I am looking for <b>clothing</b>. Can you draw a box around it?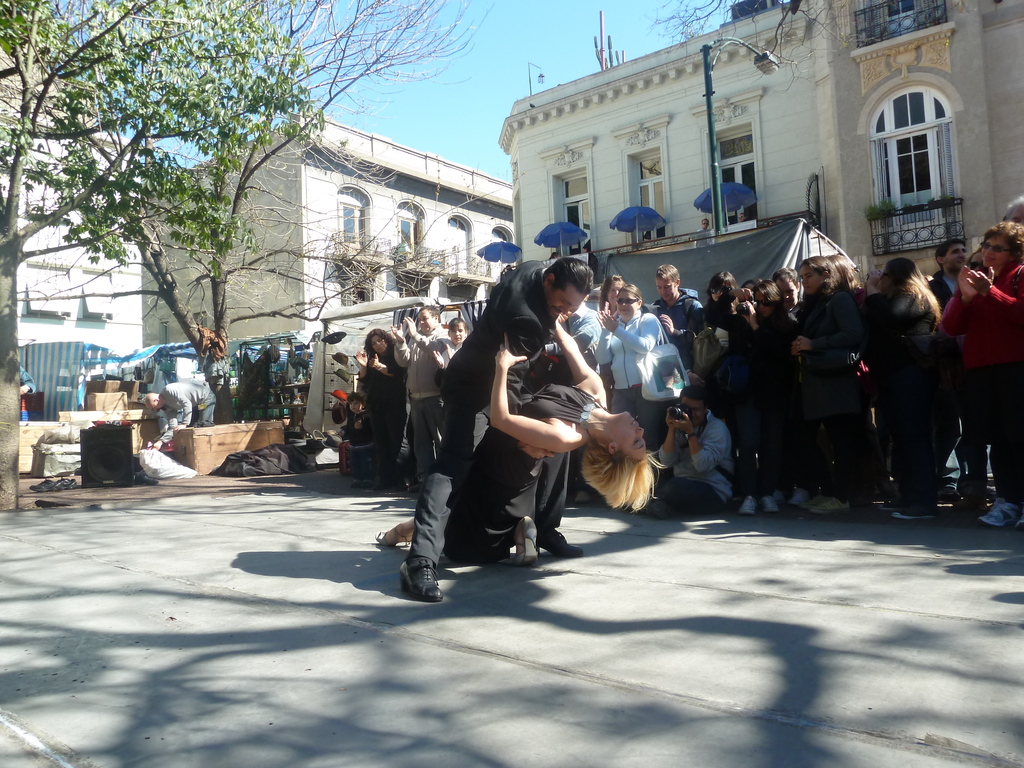
Sure, the bounding box is 599:306:623:327.
